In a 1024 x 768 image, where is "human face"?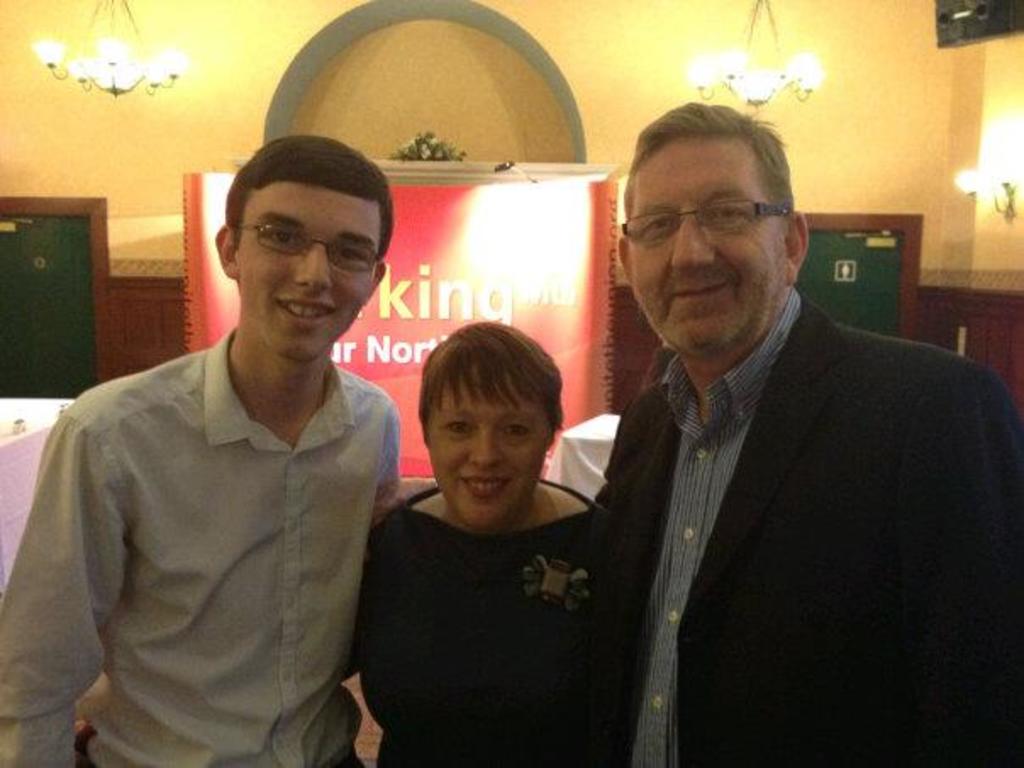
crop(234, 188, 380, 365).
